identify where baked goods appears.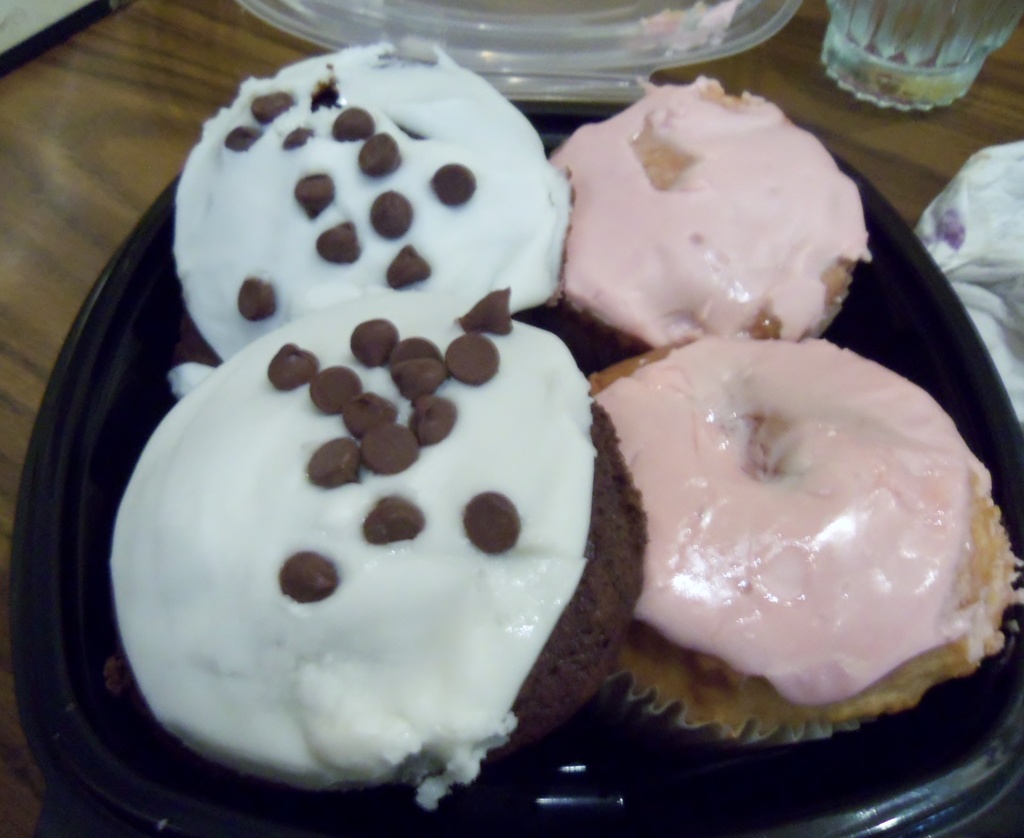
Appears at rect(600, 330, 1023, 756).
